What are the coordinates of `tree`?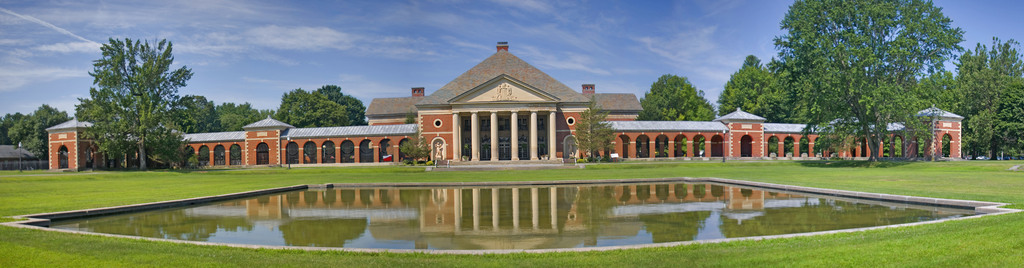
rect(312, 79, 369, 123).
